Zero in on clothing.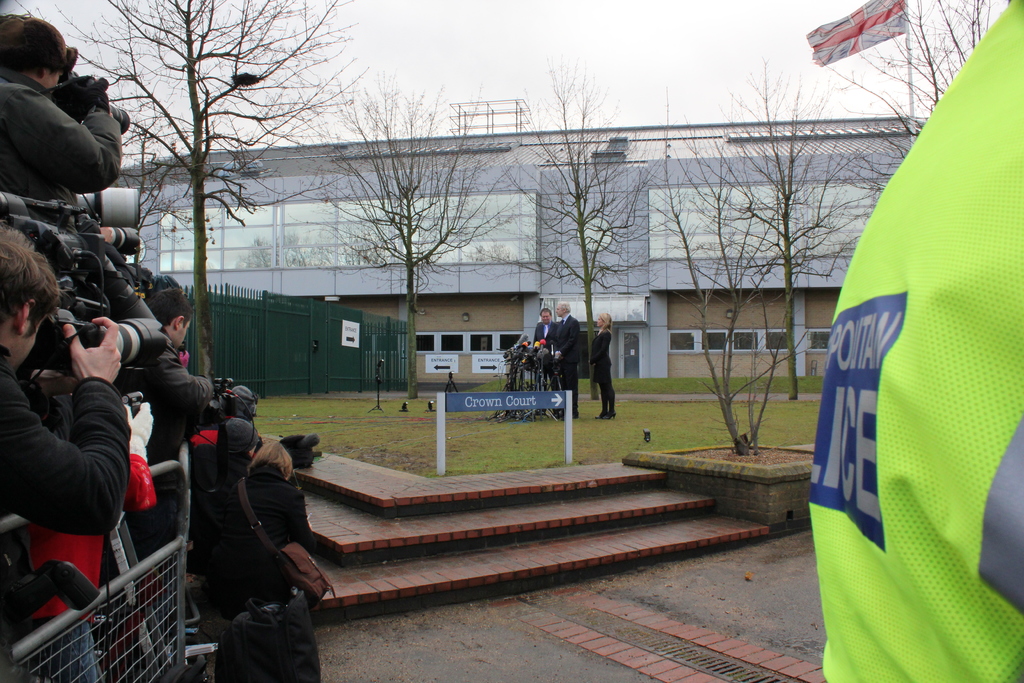
Zeroed in: select_region(588, 334, 614, 408).
